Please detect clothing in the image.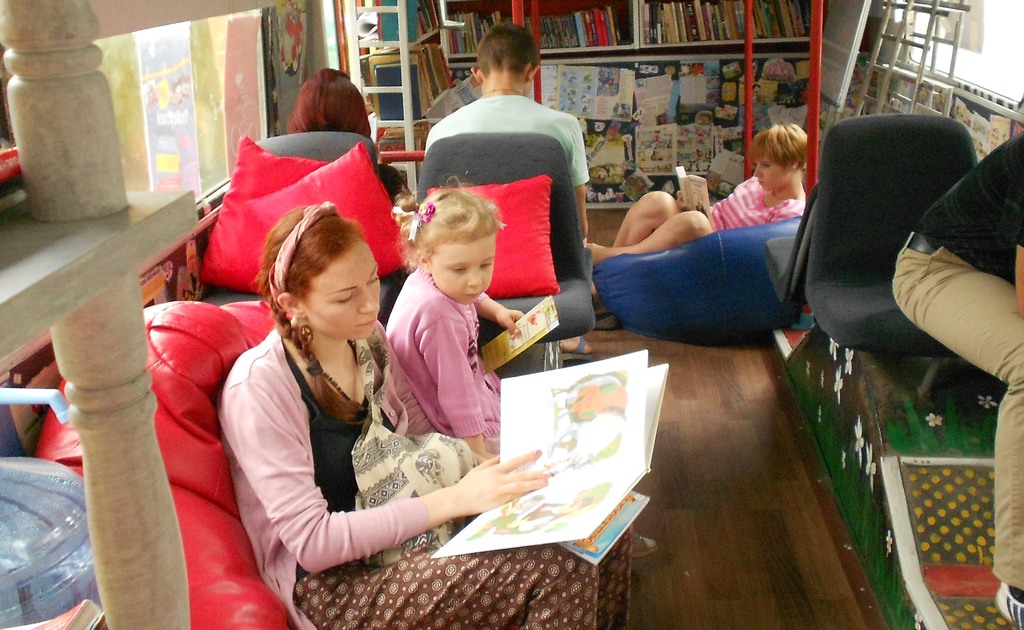
<region>891, 134, 1023, 597</region>.
